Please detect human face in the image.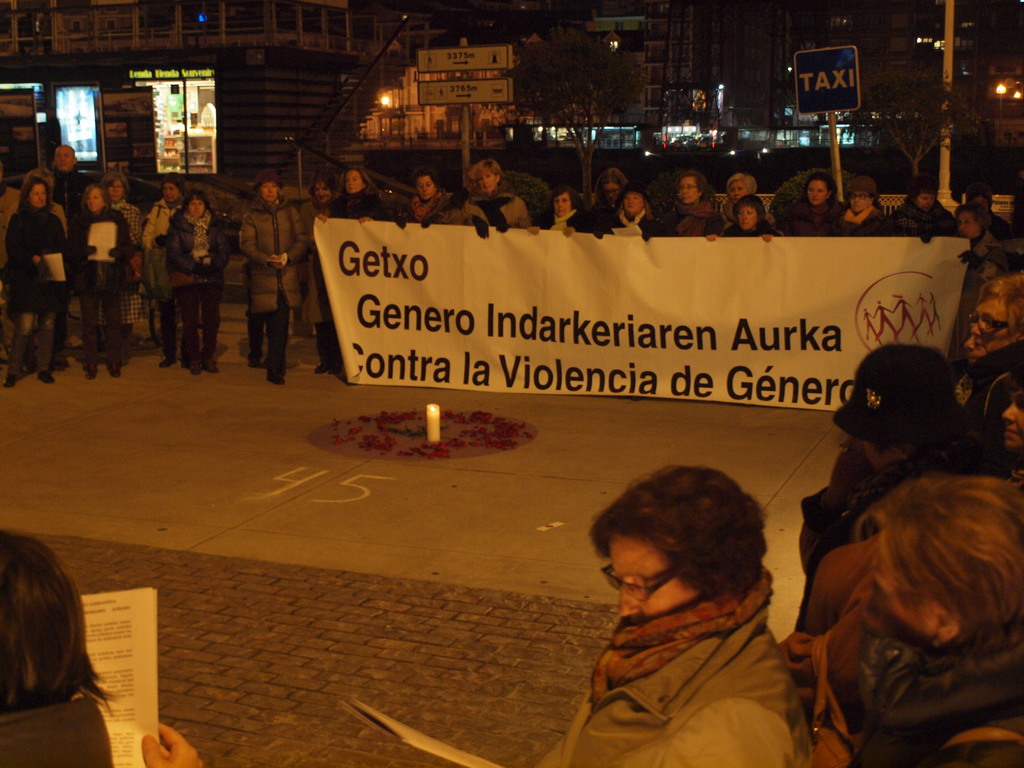
bbox(1000, 389, 1023, 450).
